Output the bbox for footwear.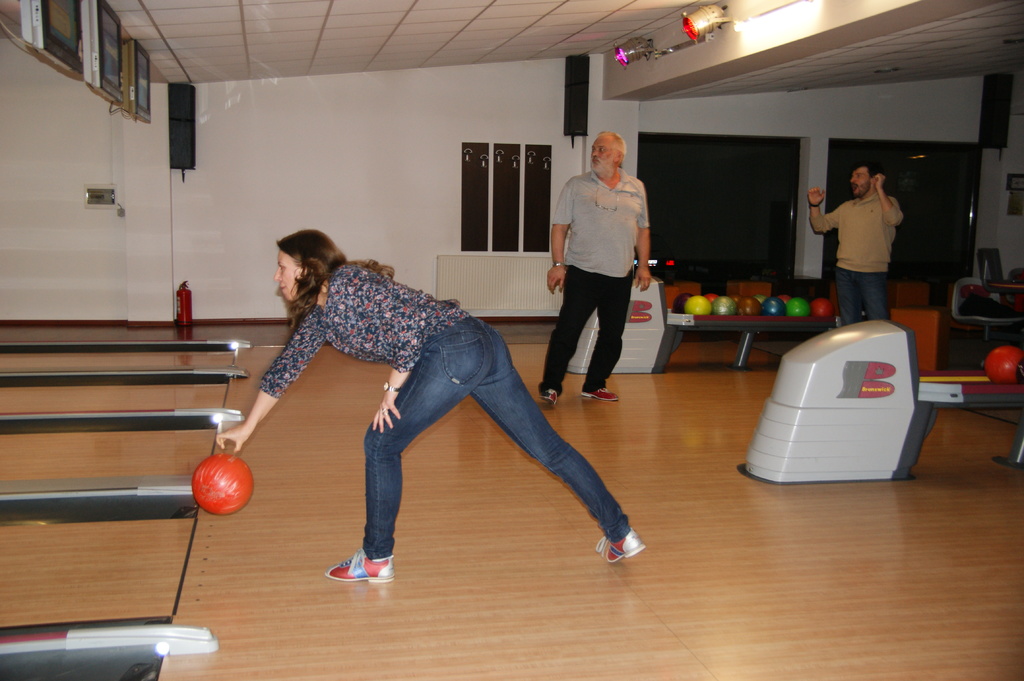
l=583, t=387, r=618, b=402.
